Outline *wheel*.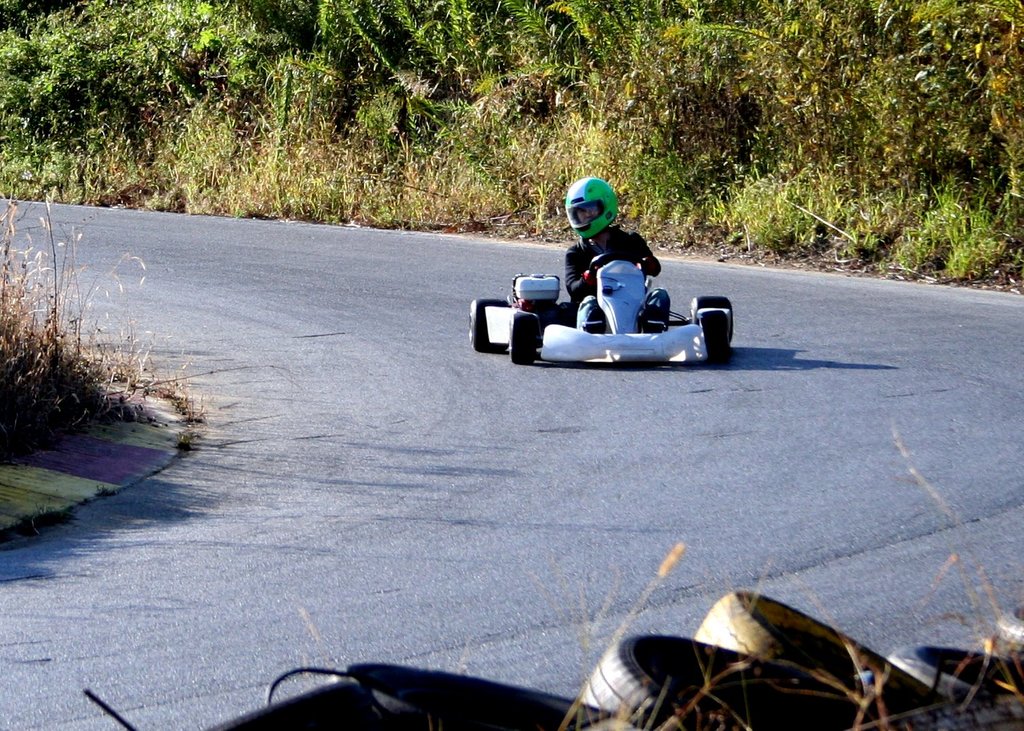
Outline: 698,309,728,359.
